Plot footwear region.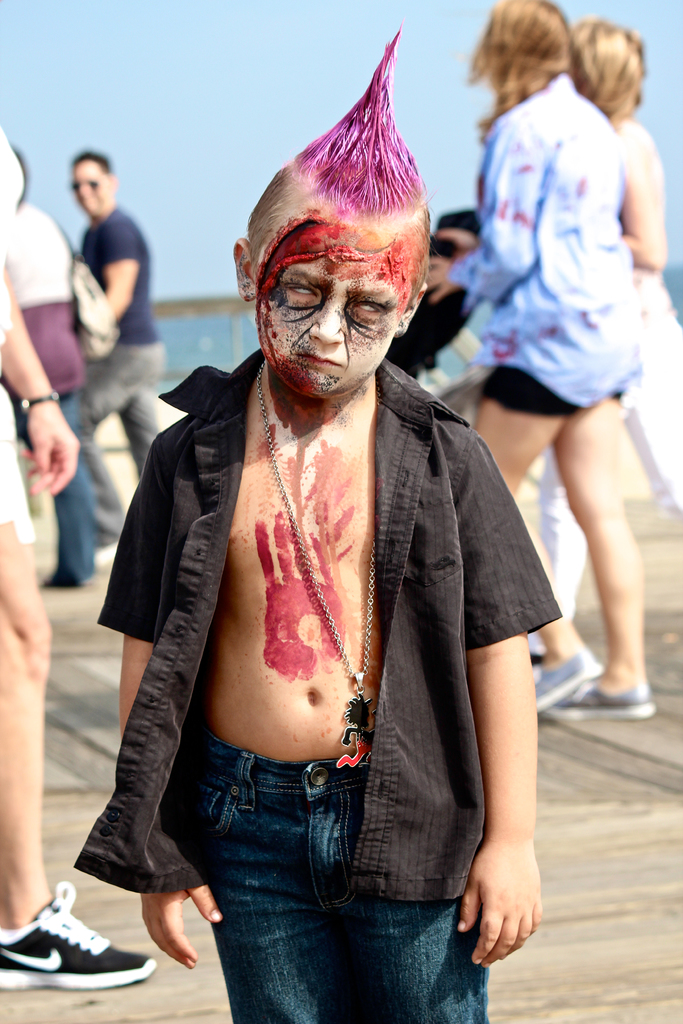
Plotted at 544 680 655 720.
